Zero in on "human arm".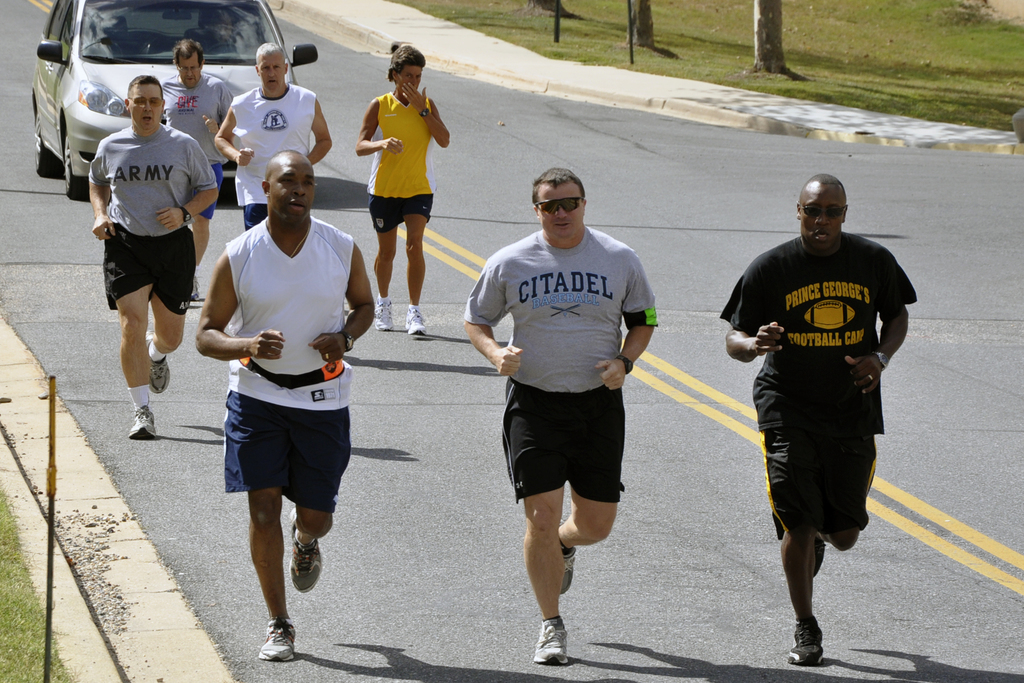
Zeroed in: 455:248:531:390.
